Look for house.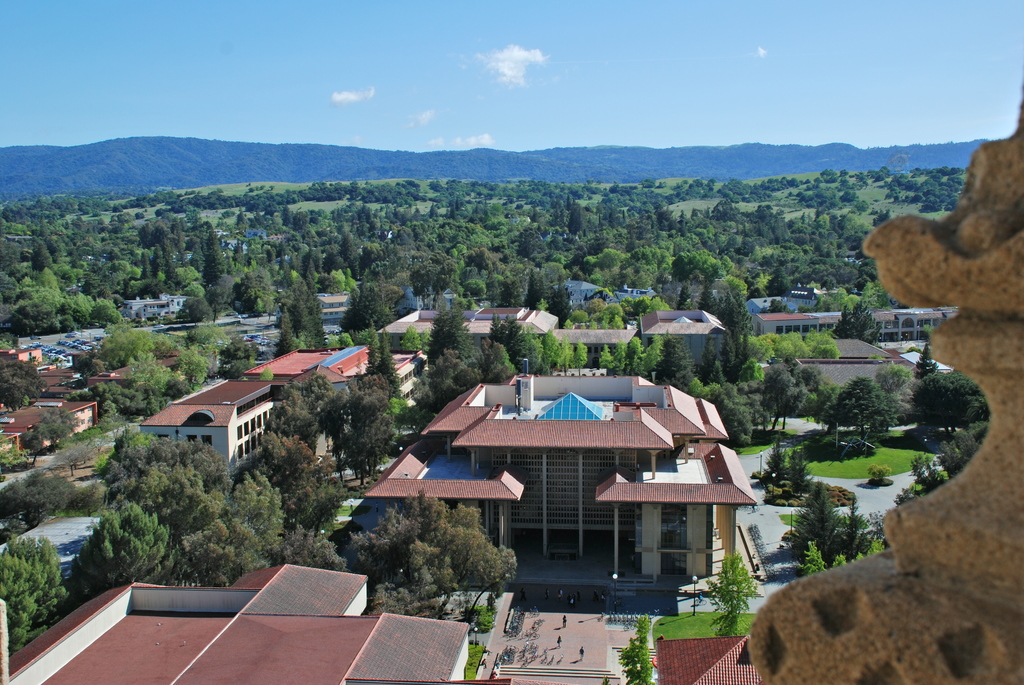
Found: left=97, top=354, right=175, bottom=399.
